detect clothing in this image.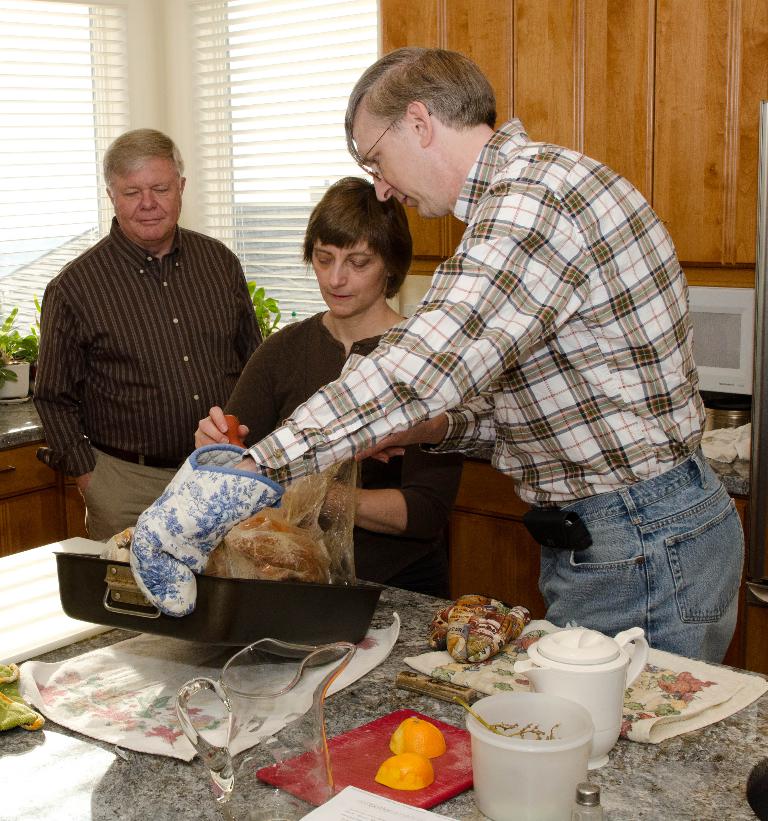
Detection: box(219, 298, 457, 604).
